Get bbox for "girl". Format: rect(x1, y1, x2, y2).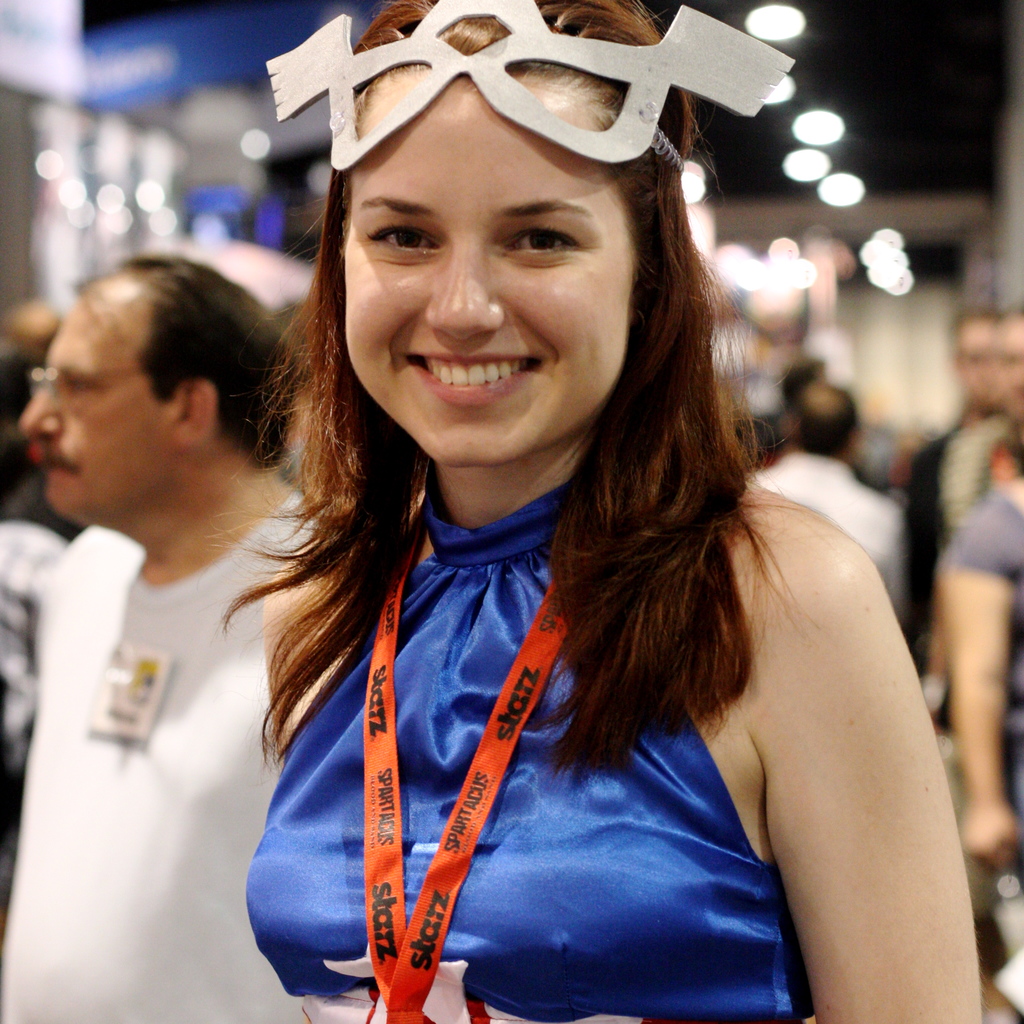
rect(202, 0, 980, 1023).
